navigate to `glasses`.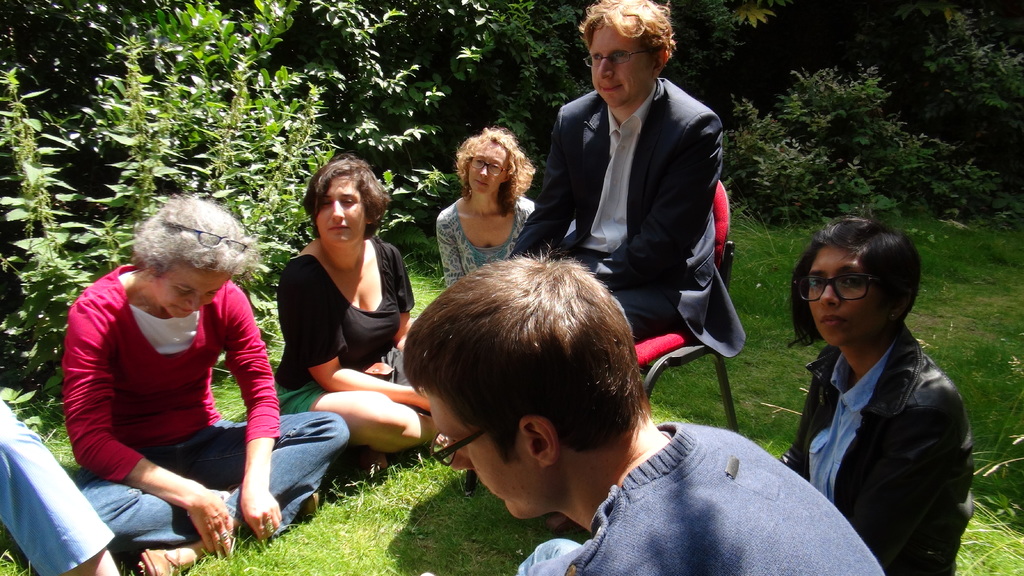
Navigation target: pyautogui.locateOnScreen(582, 44, 657, 74).
